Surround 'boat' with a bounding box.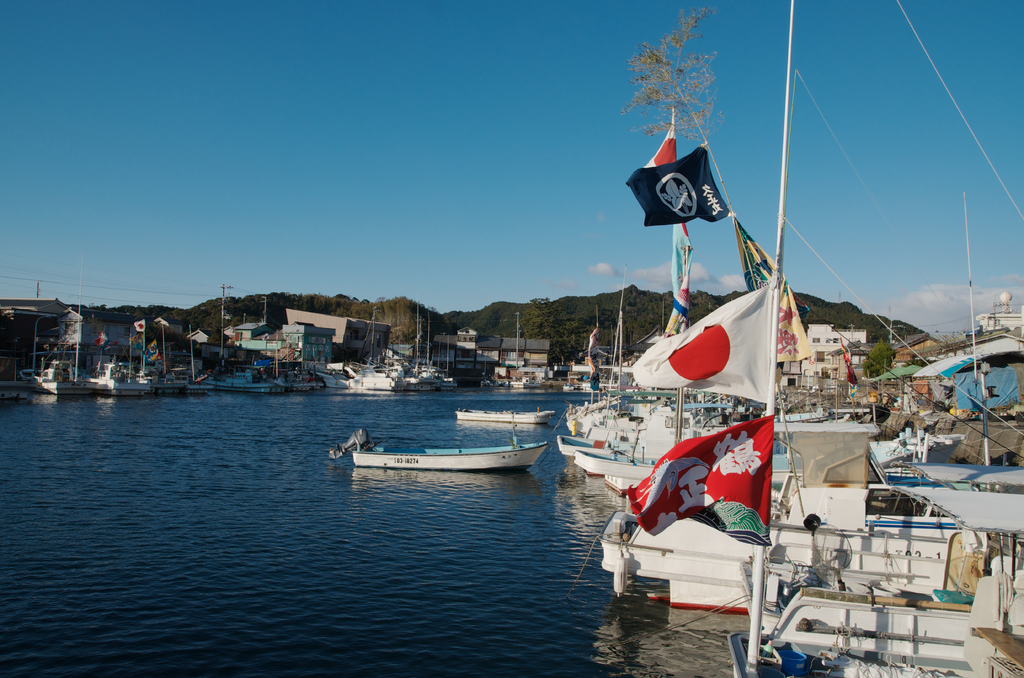
rect(348, 420, 545, 465).
